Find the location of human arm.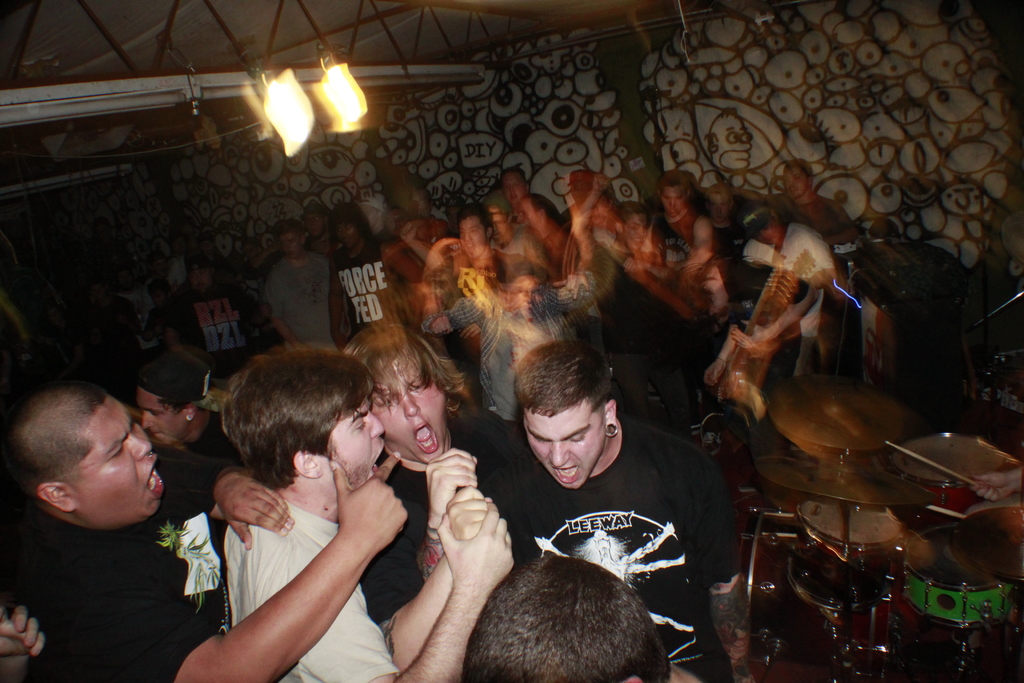
Location: rect(155, 451, 299, 551).
